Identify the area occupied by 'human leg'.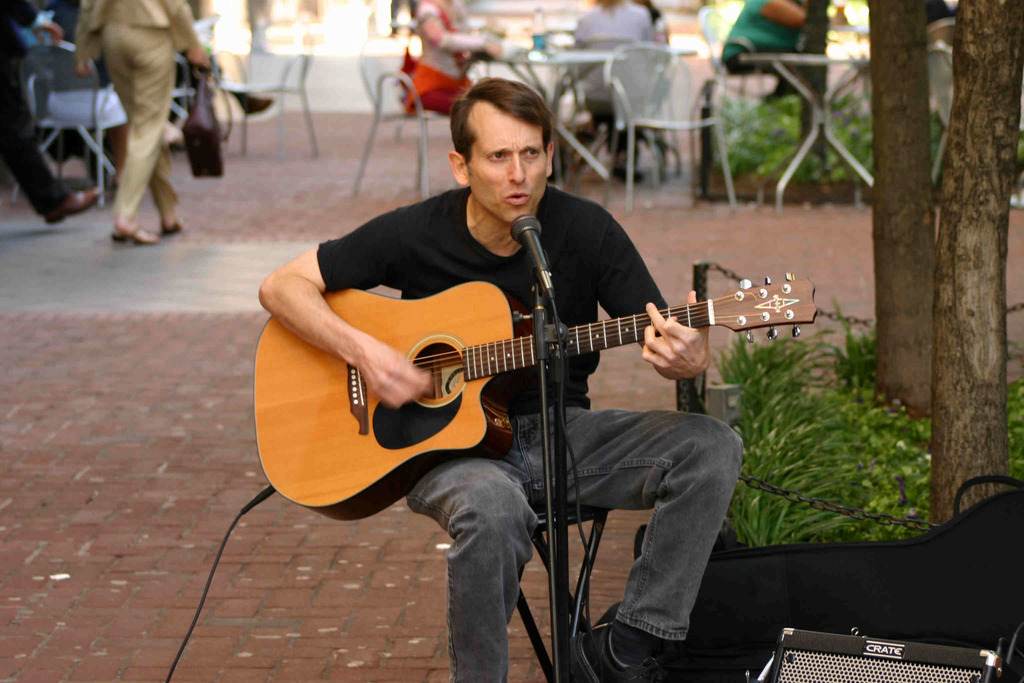
Area: (0,85,101,225).
